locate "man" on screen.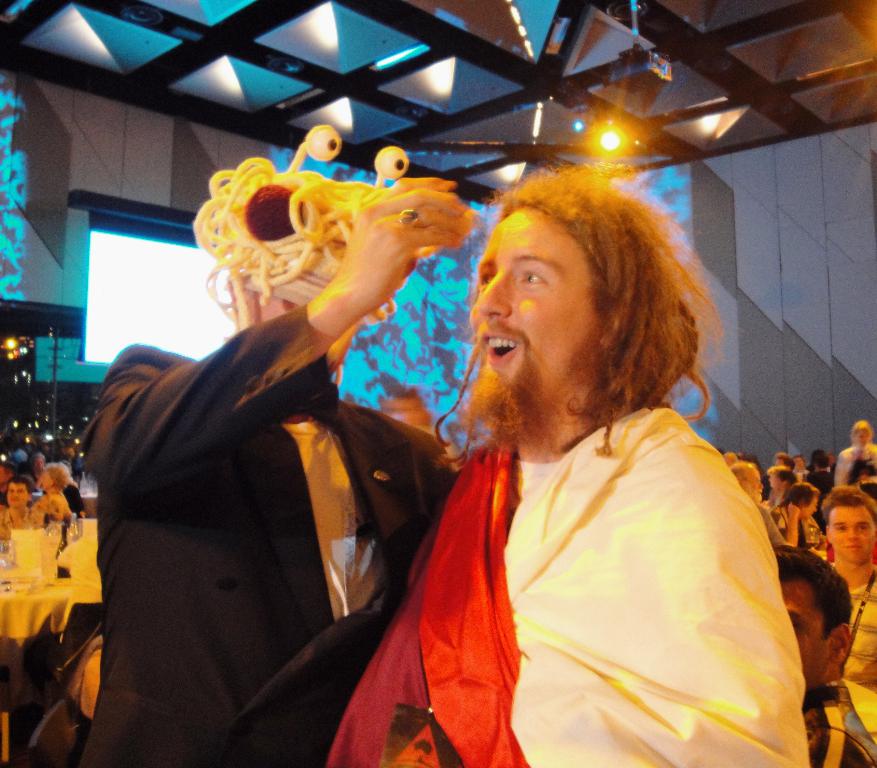
On screen at region(782, 485, 824, 552).
